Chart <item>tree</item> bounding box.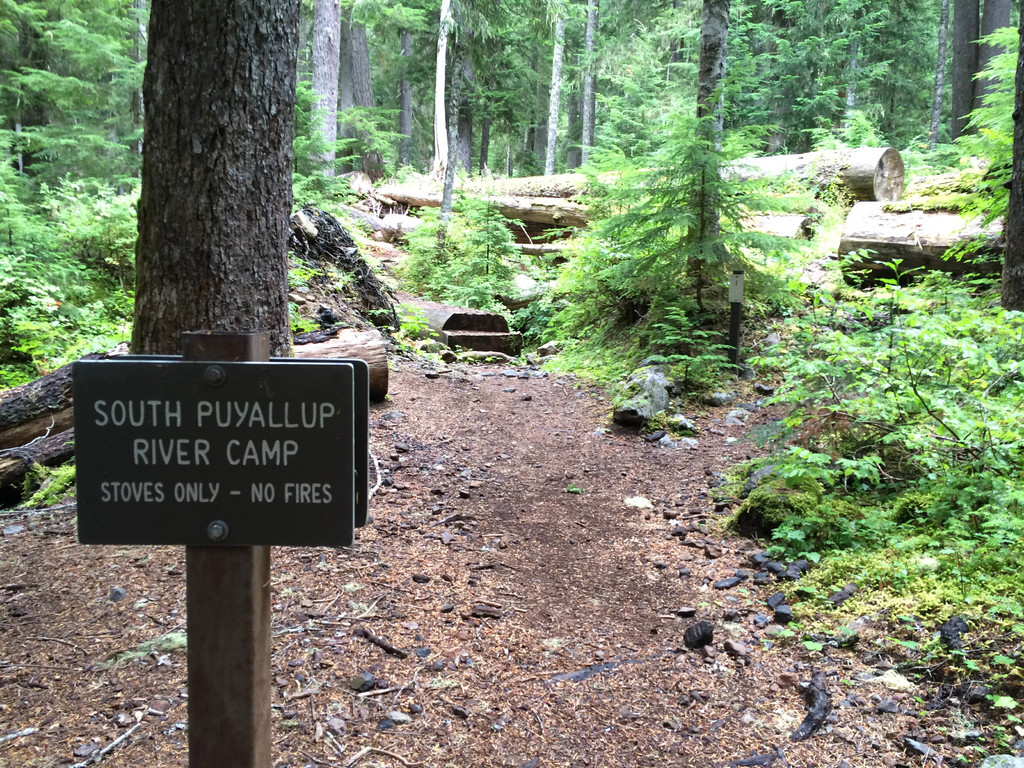
Charted: x1=293 y1=10 x2=390 y2=192.
